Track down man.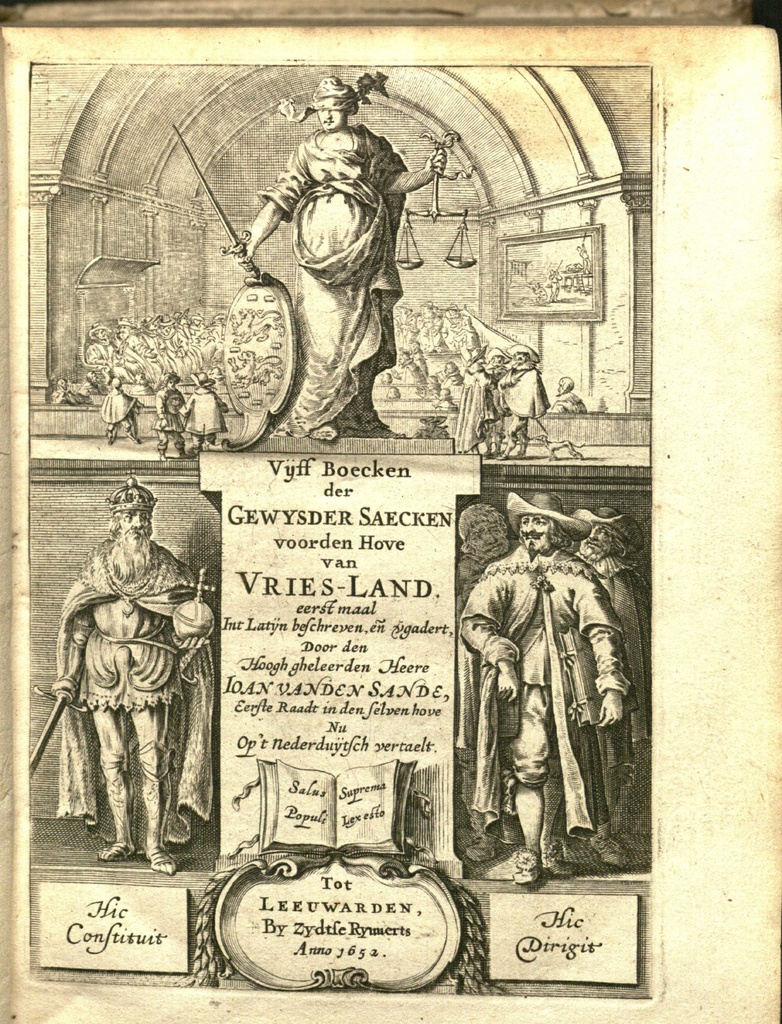
Tracked to bbox=(568, 503, 640, 872).
